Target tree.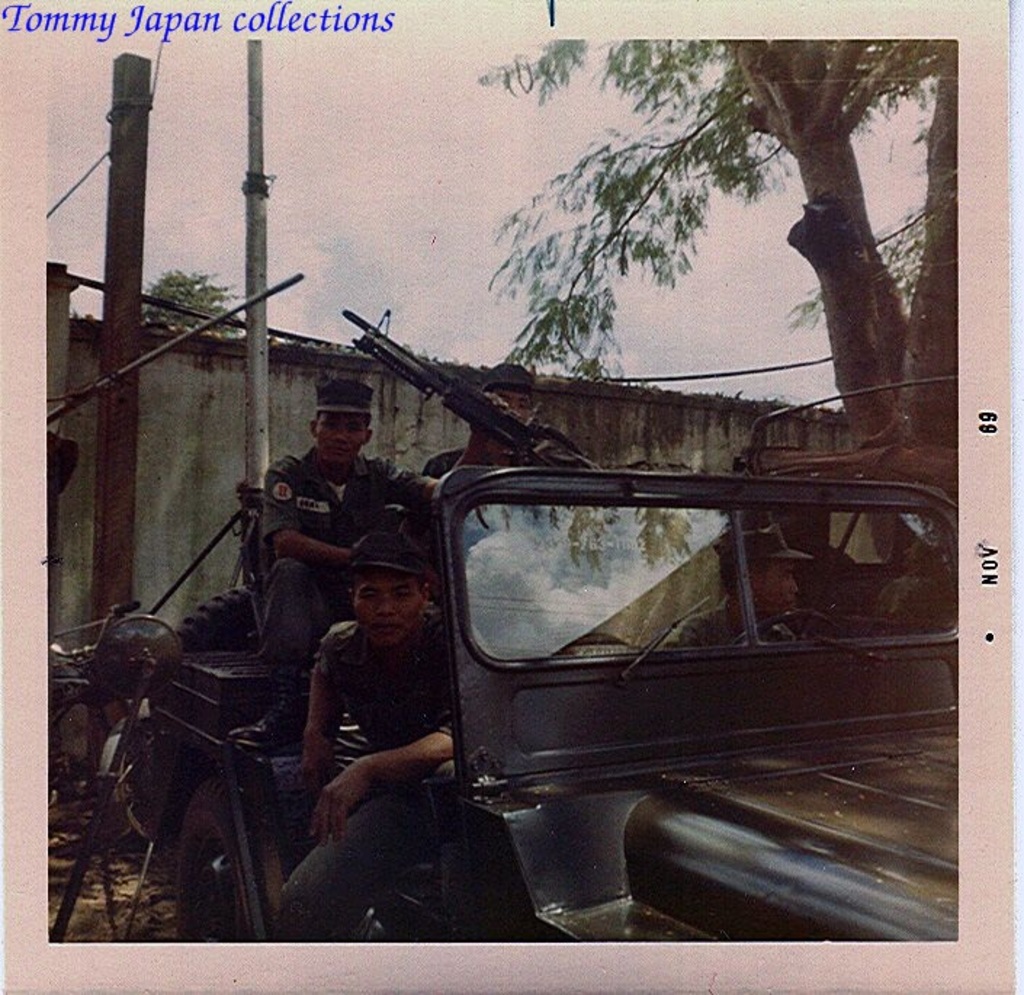
Target region: {"left": 439, "top": 61, "right": 986, "bottom": 632}.
